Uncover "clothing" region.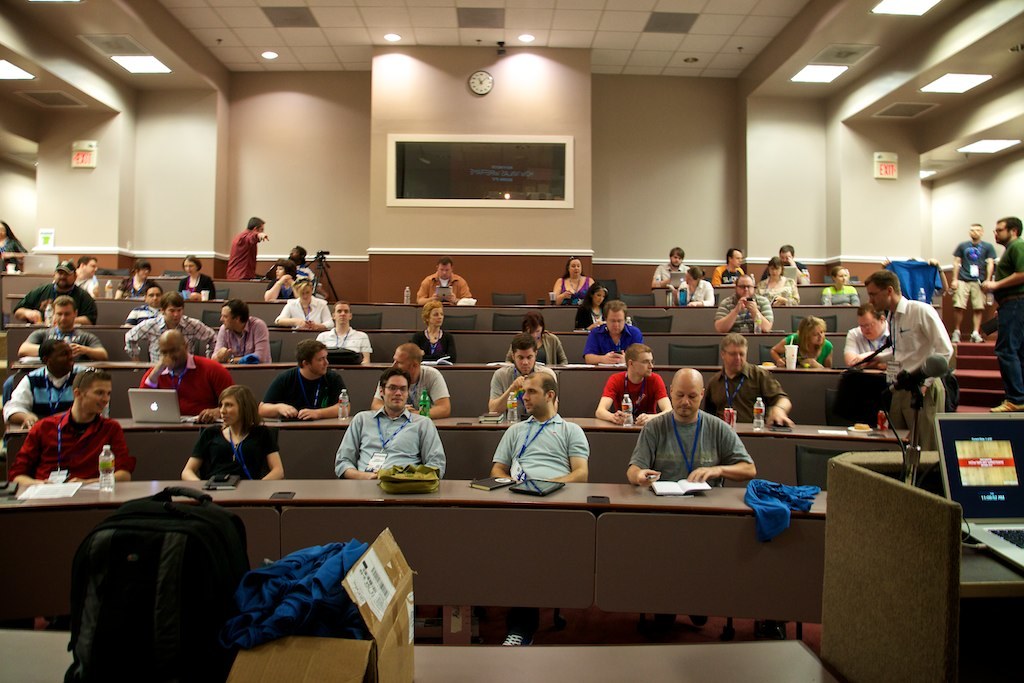
Uncovered: detection(622, 410, 755, 485).
